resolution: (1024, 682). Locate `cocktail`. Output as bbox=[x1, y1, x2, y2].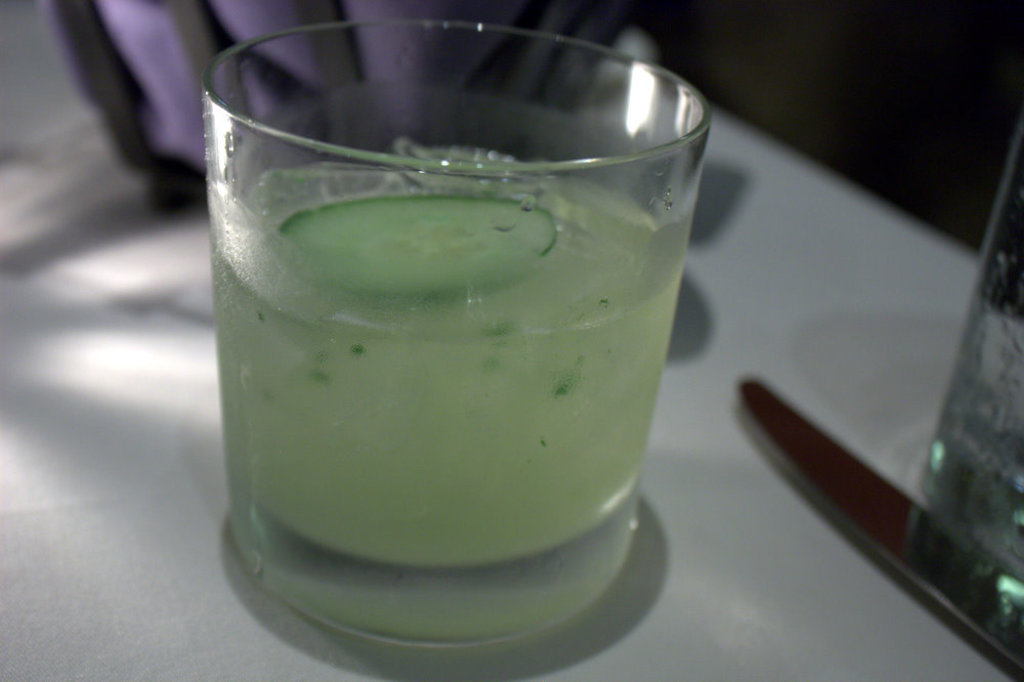
bbox=[200, 12, 706, 643].
